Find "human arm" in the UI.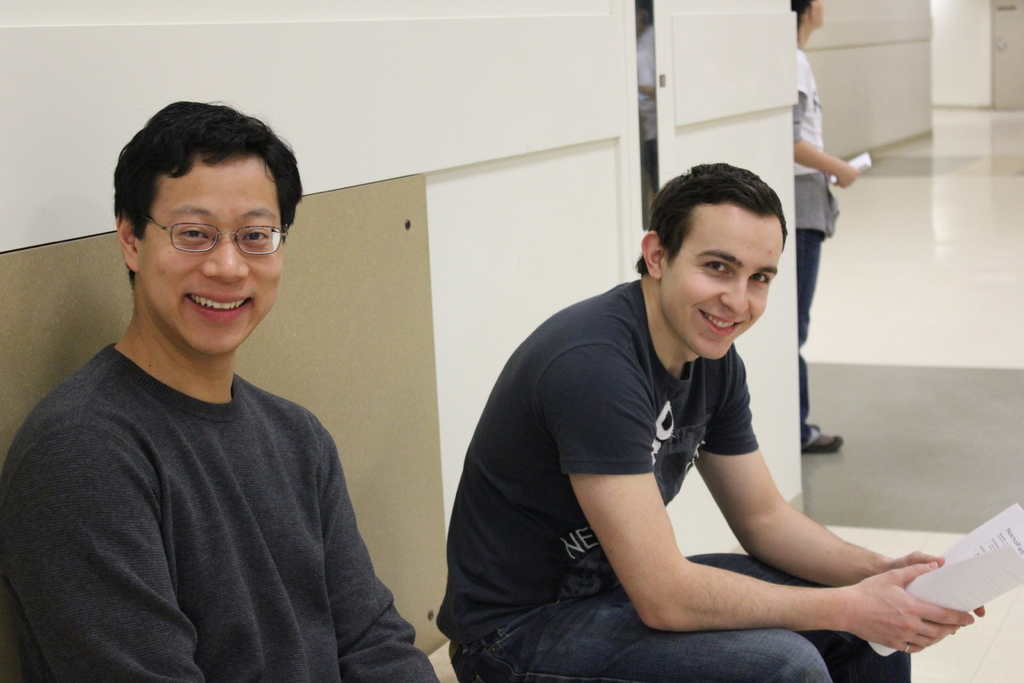
UI element at (left=2, top=425, right=211, bottom=682).
